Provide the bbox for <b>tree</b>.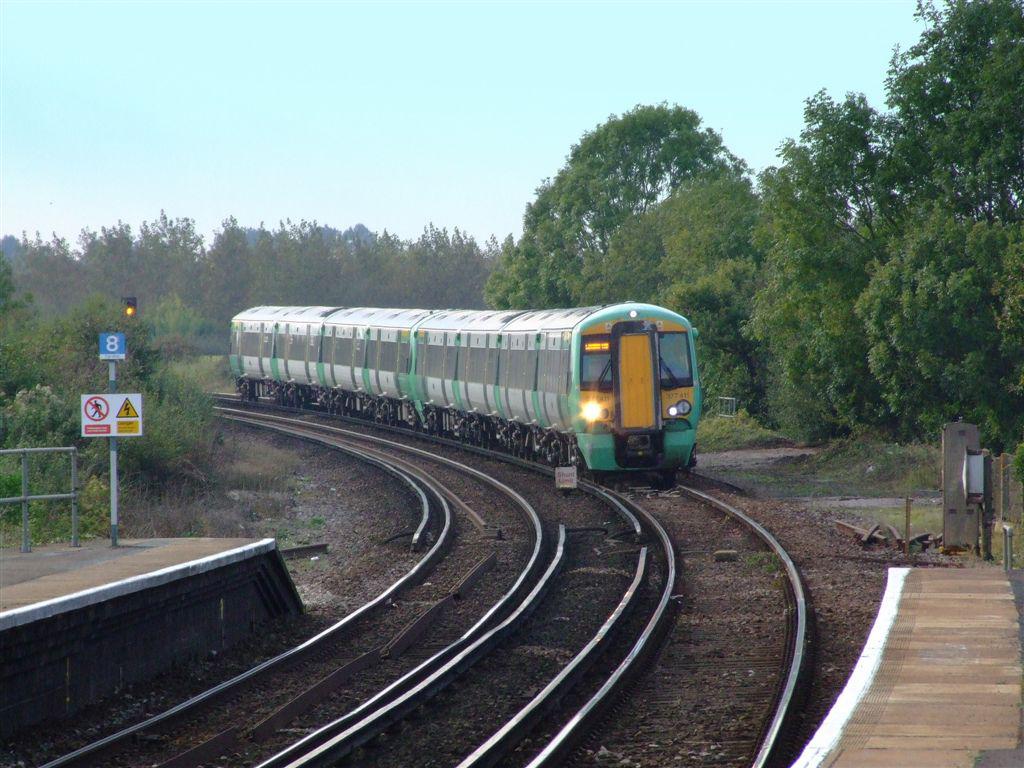
box(356, 221, 430, 319).
